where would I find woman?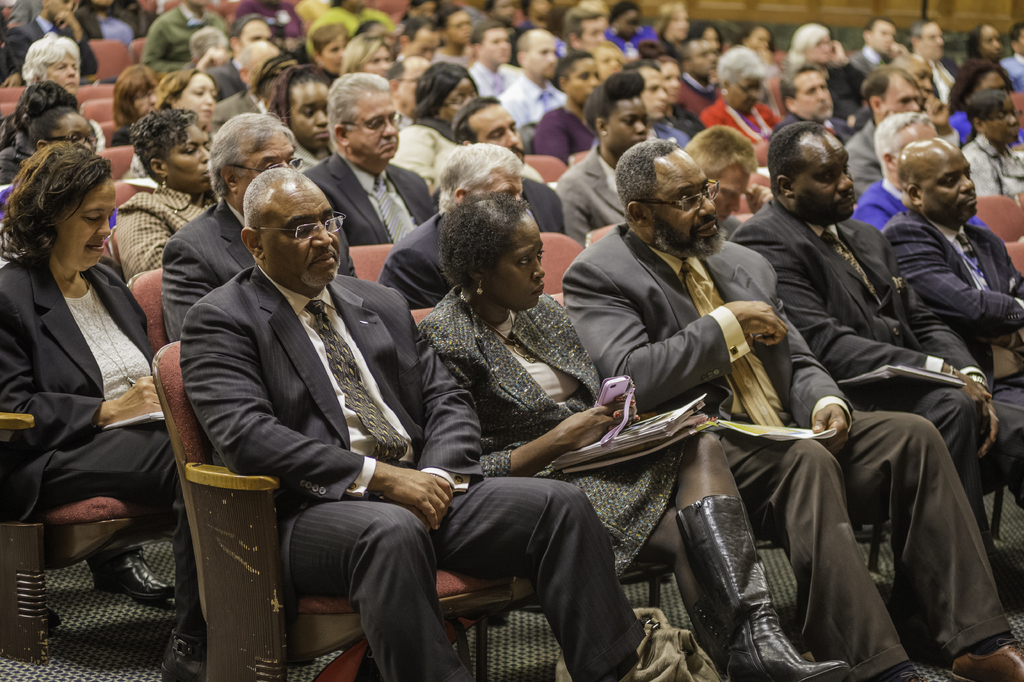
At box(310, 21, 349, 79).
